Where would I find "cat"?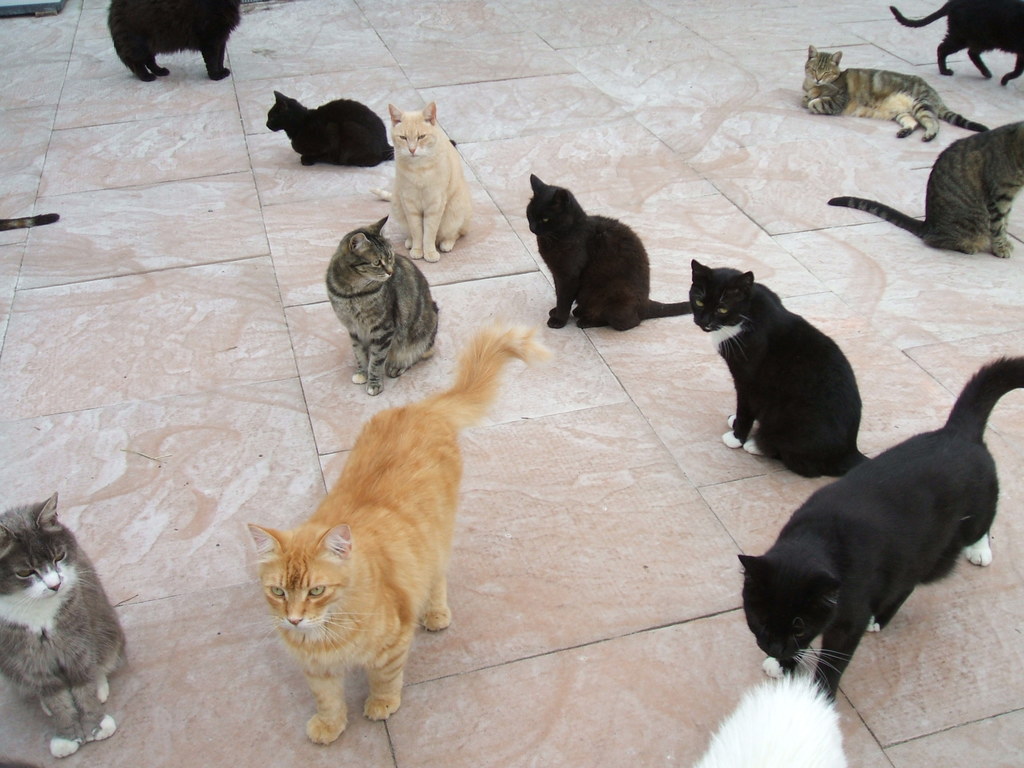
At {"left": 246, "top": 323, "right": 548, "bottom": 746}.
